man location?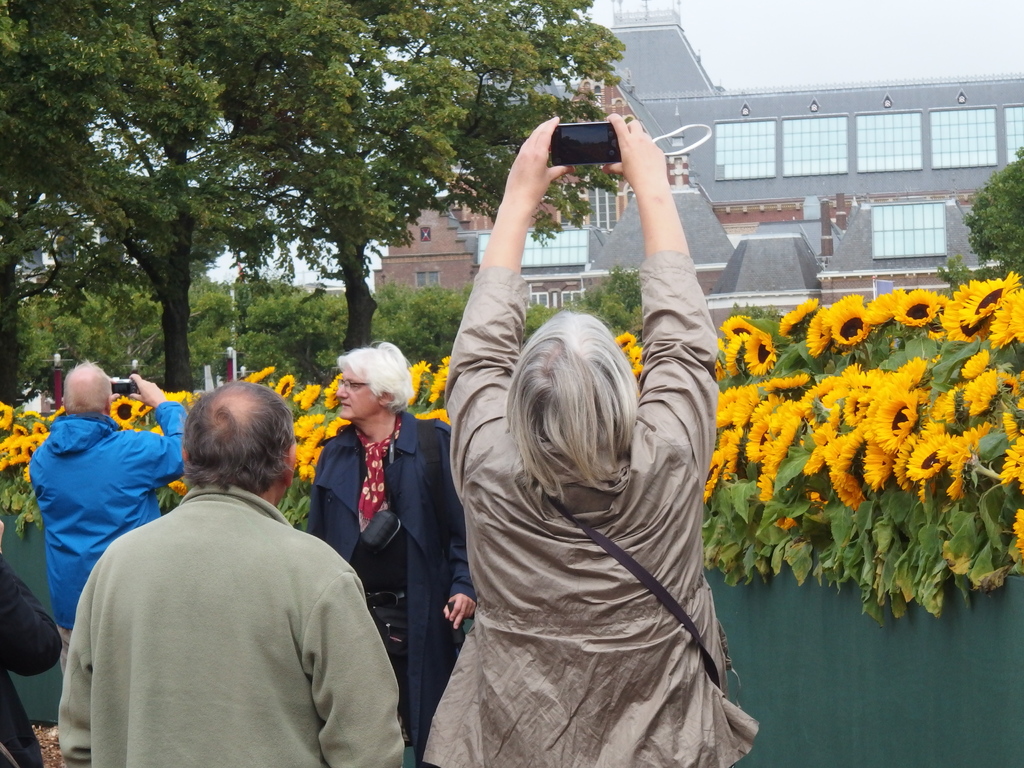
pyautogui.locateOnScreen(56, 374, 407, 767)
